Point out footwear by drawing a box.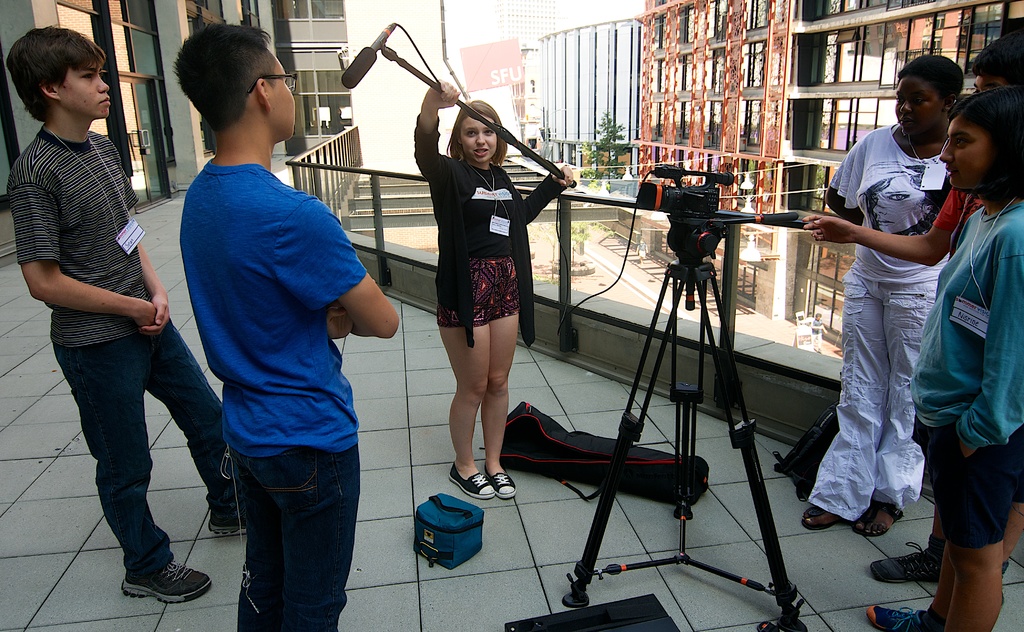
bbox=(207, 509, 246, 538).
